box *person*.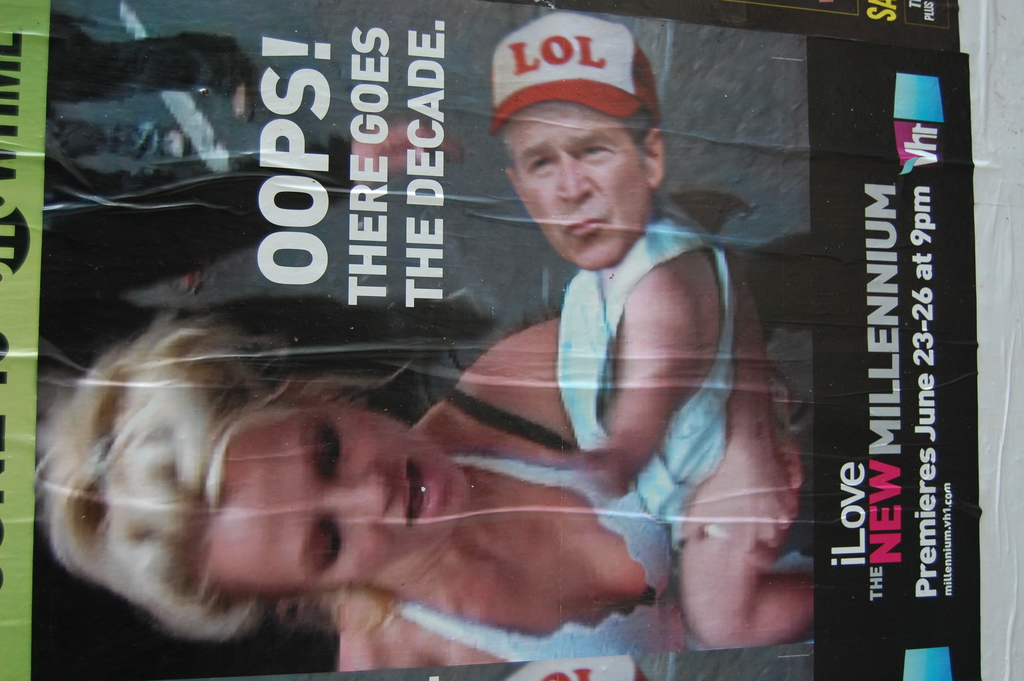
27 316 820 671.
